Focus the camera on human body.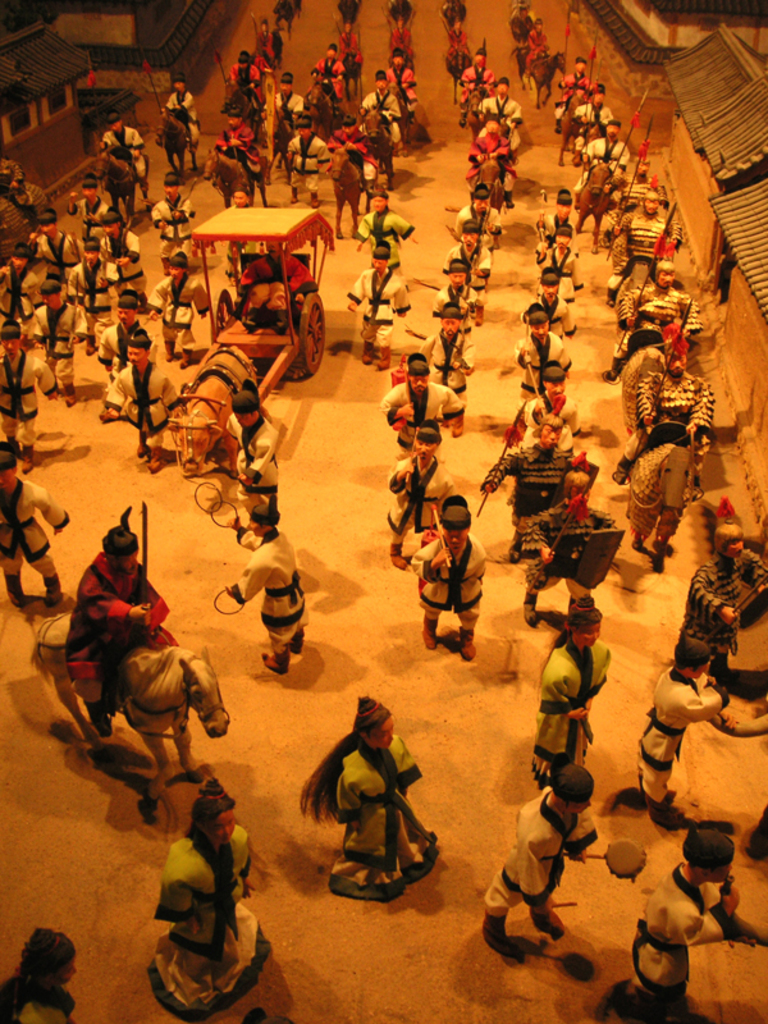
Focus region: (349, 207, 421, 273).
